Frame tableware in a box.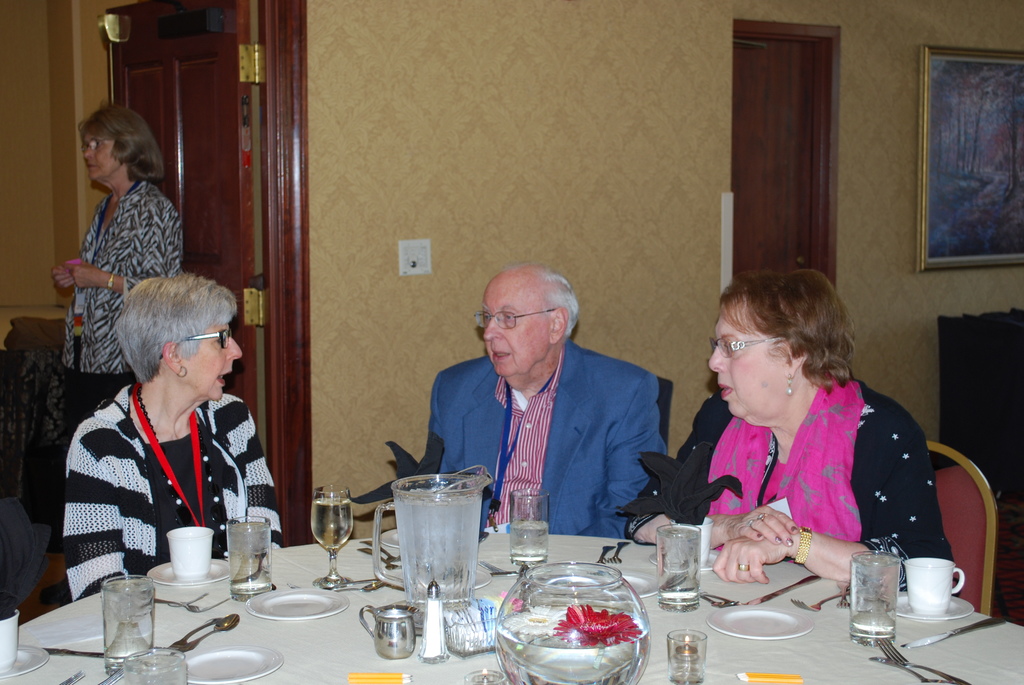
666:625:707:684.
